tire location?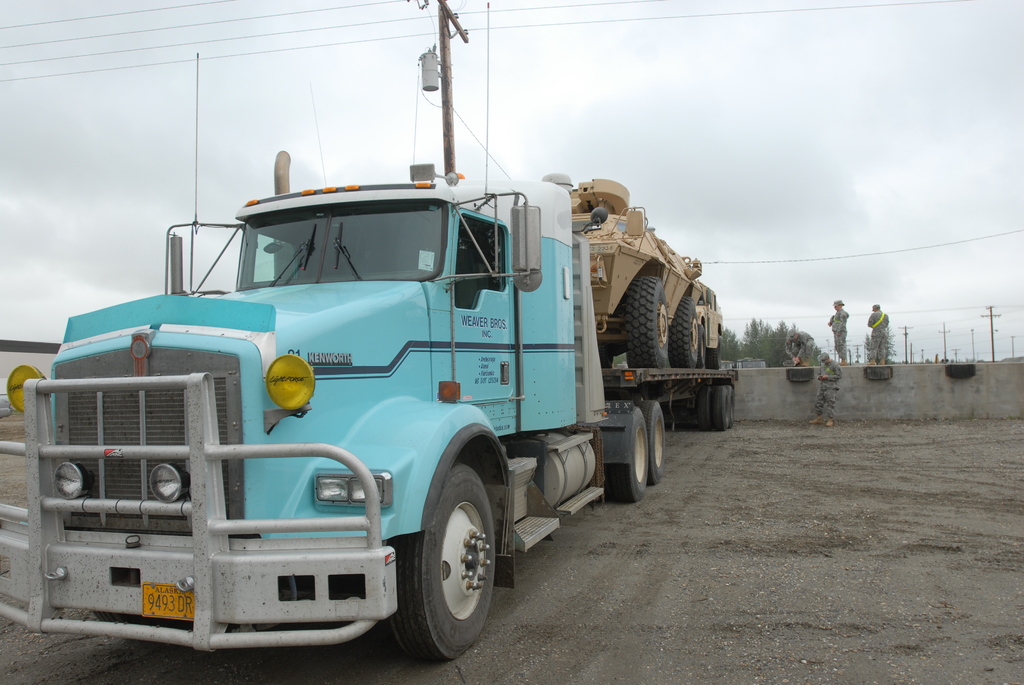
rect(598, 344, 614, 366)
